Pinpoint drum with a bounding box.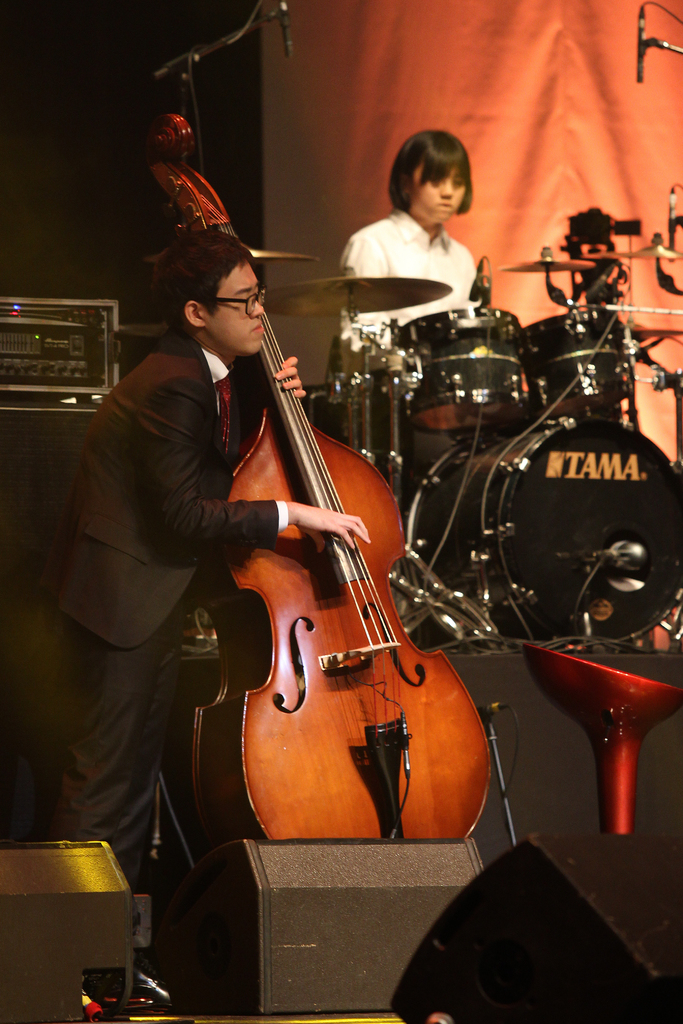
<region>523, 309, 634, 421</region>.
